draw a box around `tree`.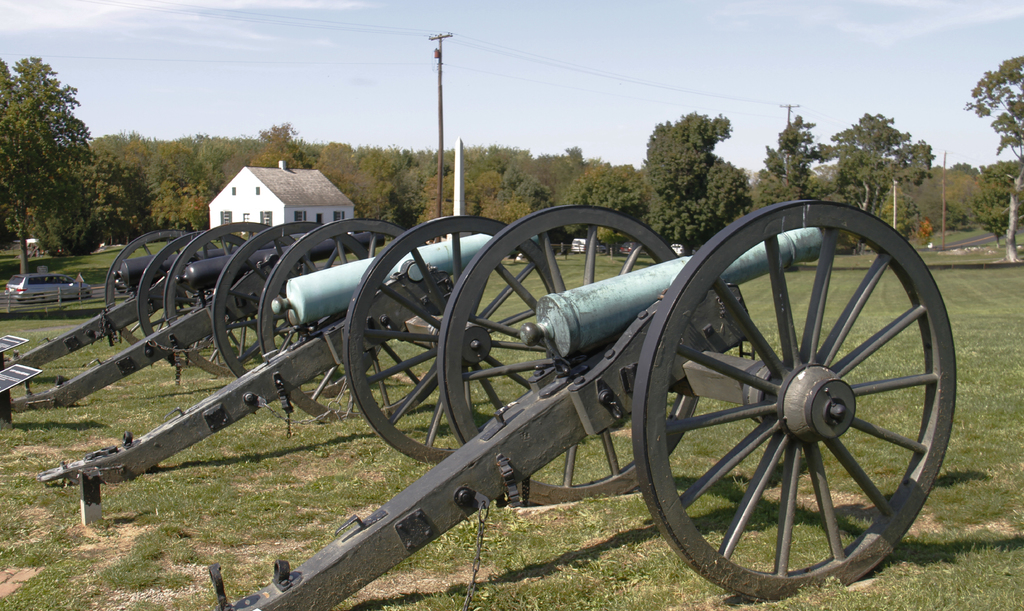
left=636, top=104, right=765, bottom=257.
